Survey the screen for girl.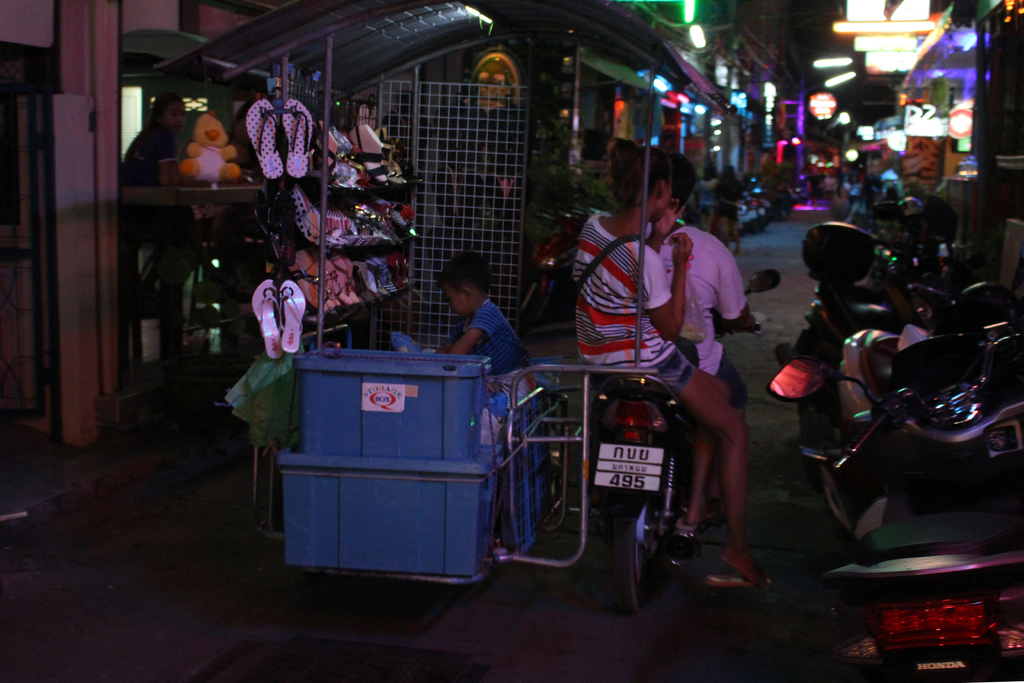
Survey found: {"left": 572, "top": 134, "right": 769, "bottom": 593}.
